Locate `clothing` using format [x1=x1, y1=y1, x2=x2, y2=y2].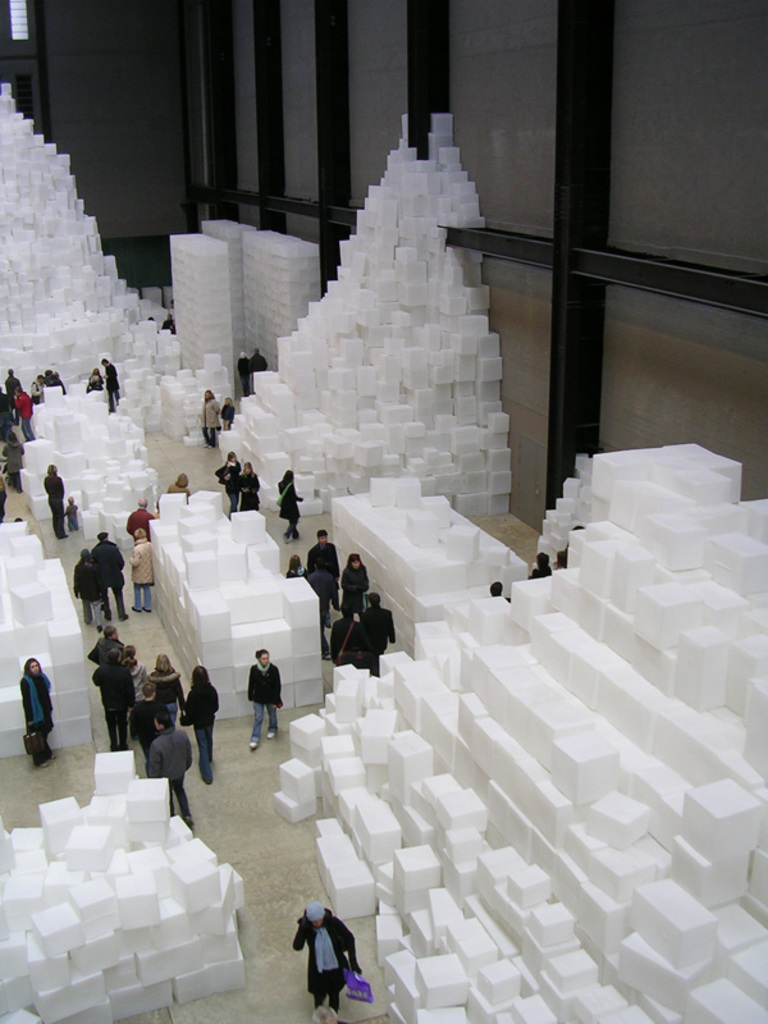
[x1=88, y1=526, x2=127, y2=617].
